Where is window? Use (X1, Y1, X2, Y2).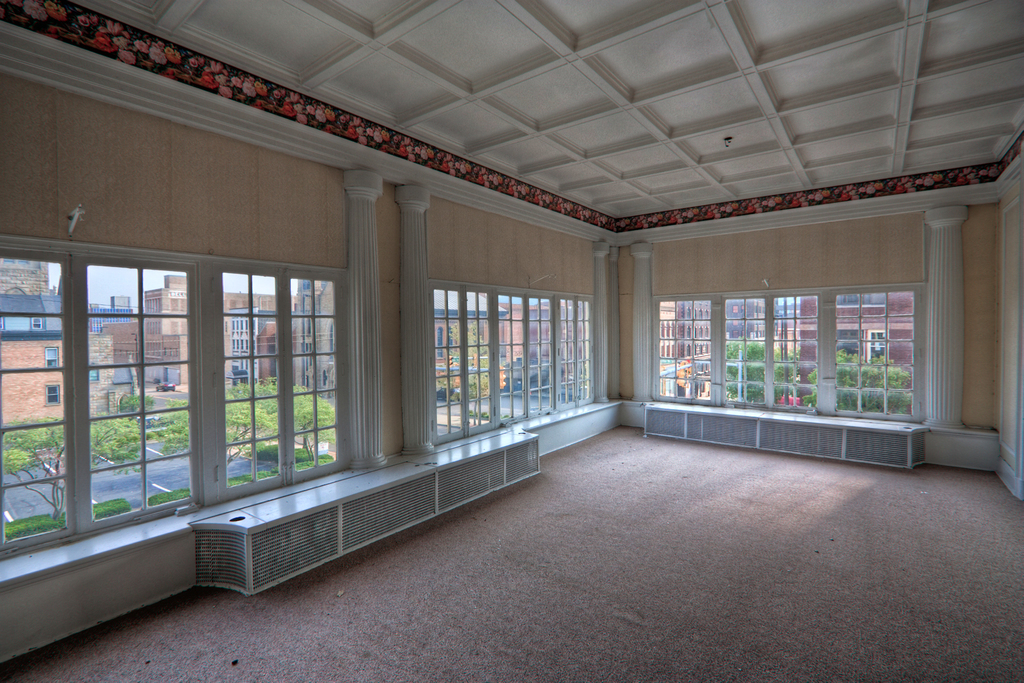
(652, 288, 927, 424).
